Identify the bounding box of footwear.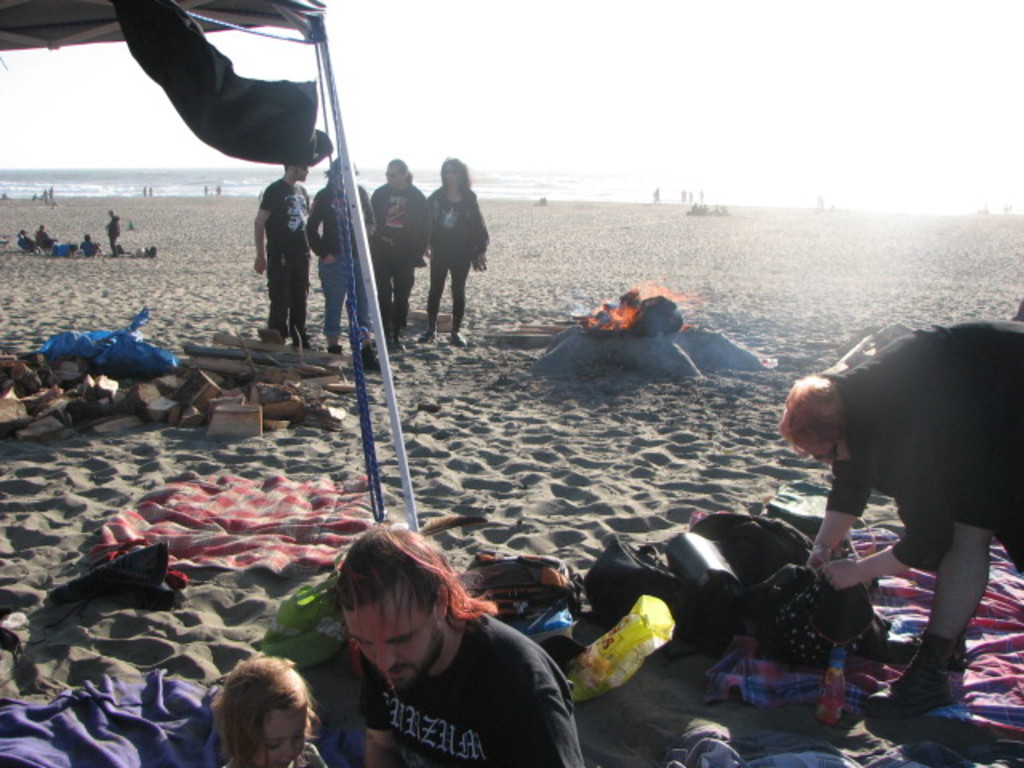
rect(419, 326, 437, 344).
